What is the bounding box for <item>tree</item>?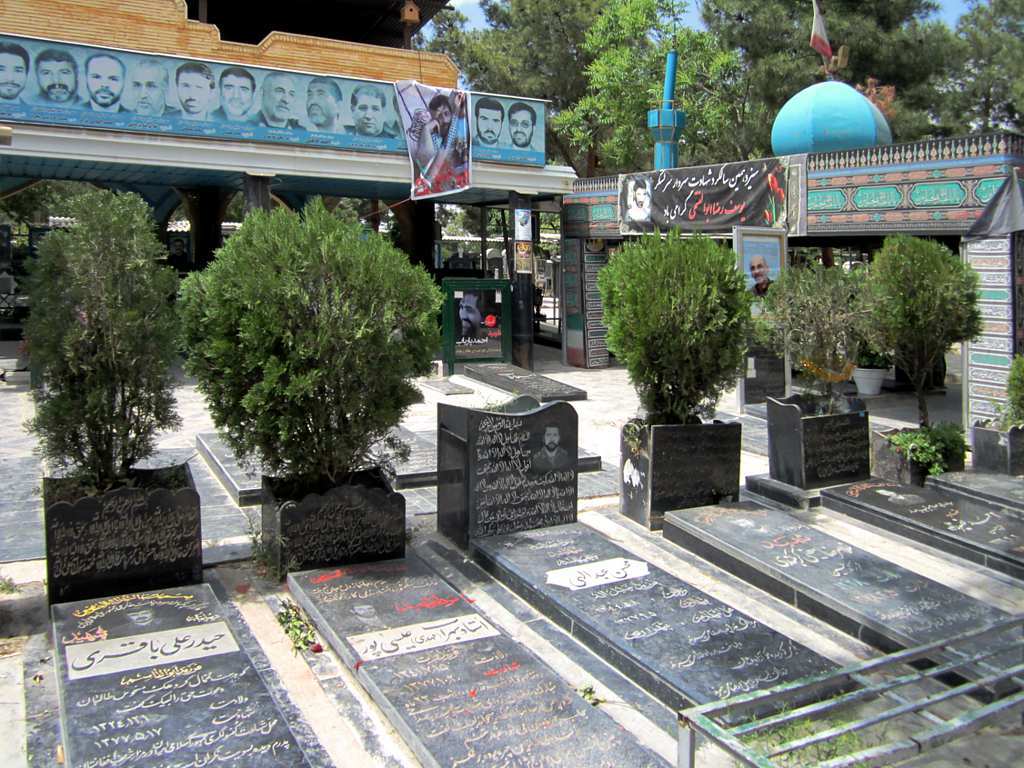
599/216/758/419.
